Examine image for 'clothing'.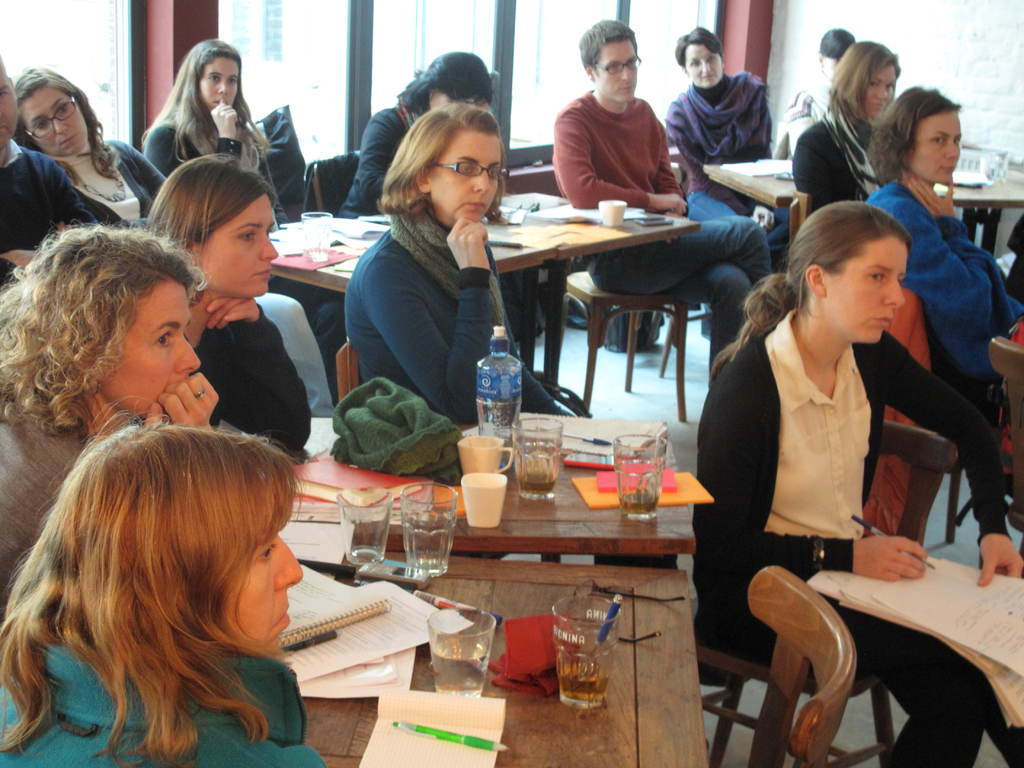
Examination result: box(0, 138, 105, 278).
